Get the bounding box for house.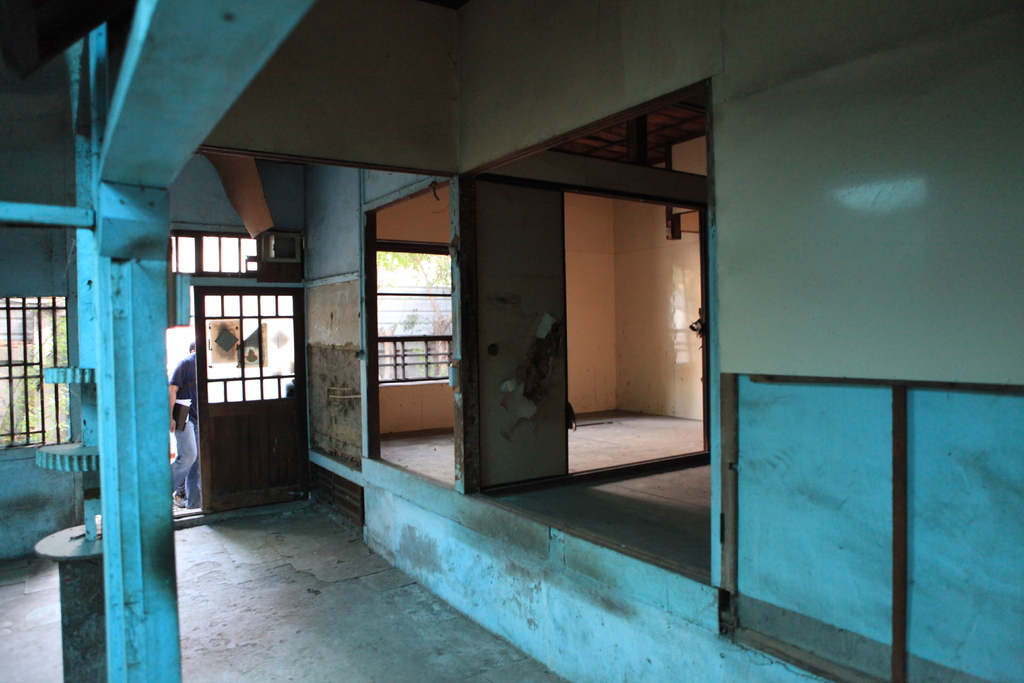
select_region(0, 0, 1023, 682).
